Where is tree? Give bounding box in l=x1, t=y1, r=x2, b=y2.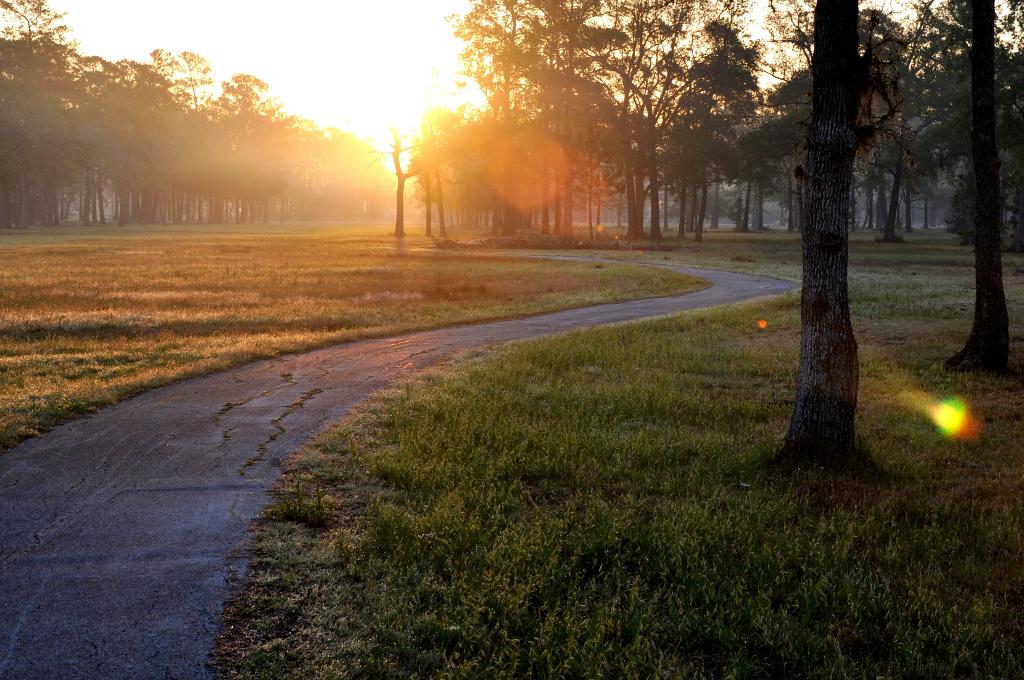
l=365, t=107, r=442, b=237.
